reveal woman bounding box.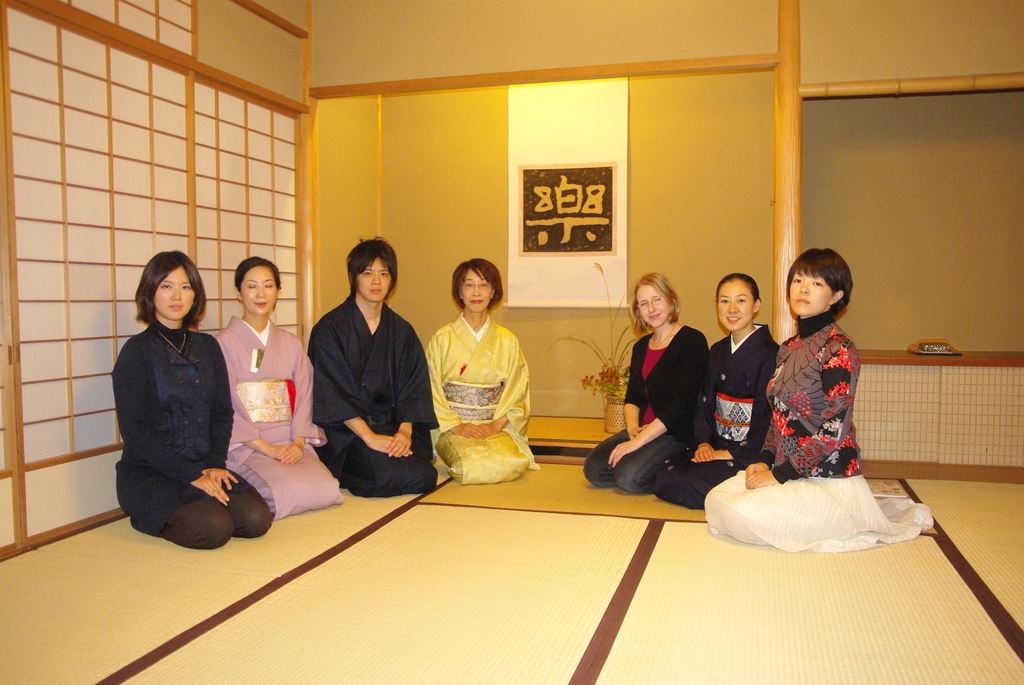
Revealed: 646 269 783 509.
